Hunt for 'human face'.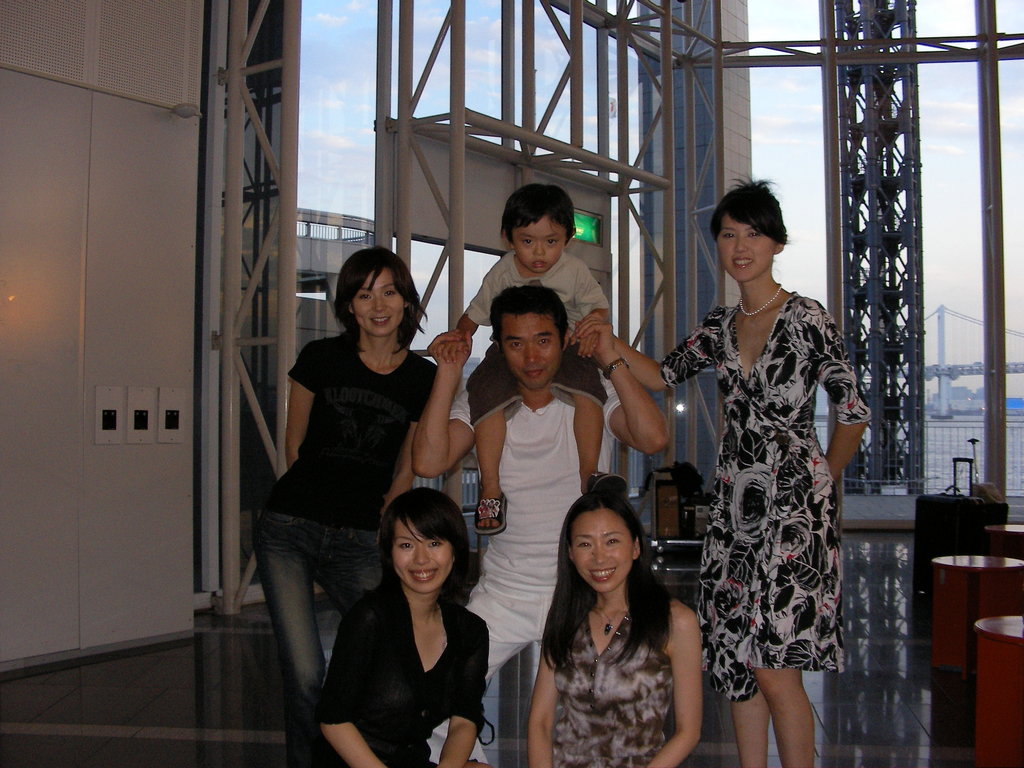
Hunted down at <region>721, 214, 776, 282</region>.
